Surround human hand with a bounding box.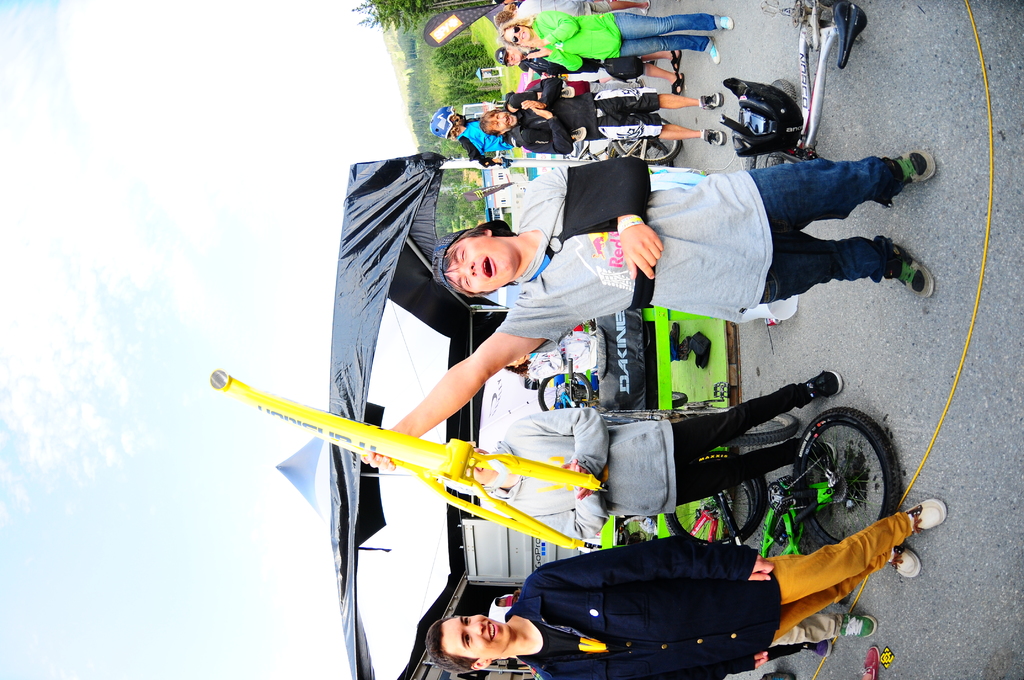
[x1=754, y1=650, x2=769, y2=670].
